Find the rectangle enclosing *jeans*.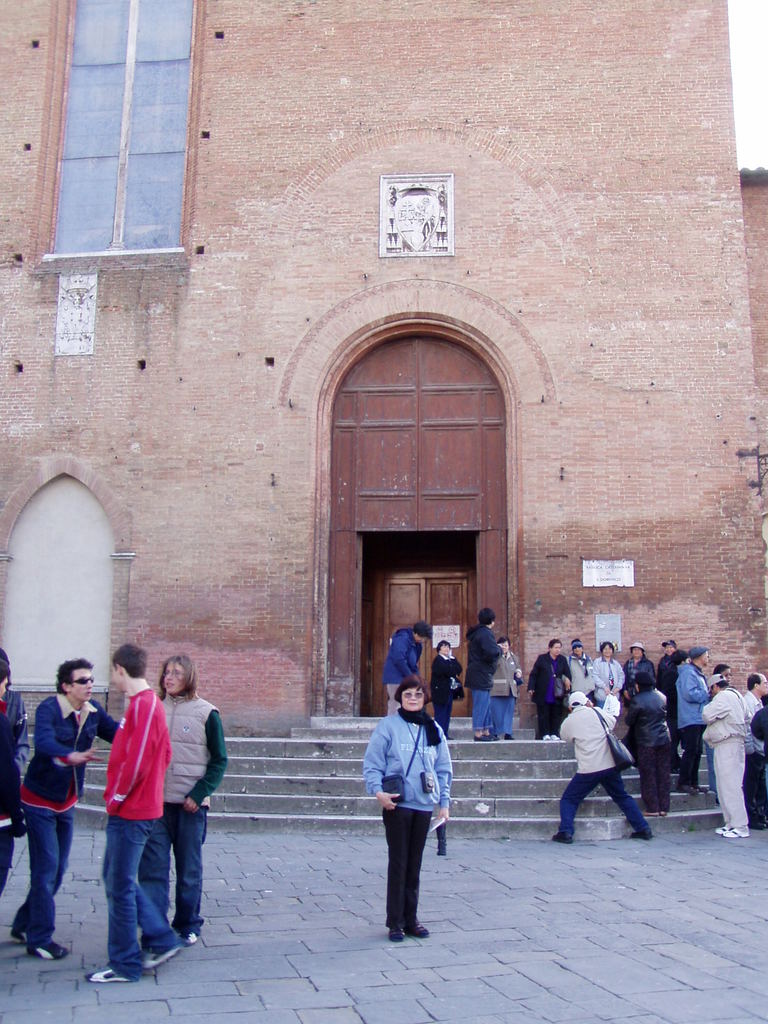
{"left": 9, "top": 803, "right": 79, "bottom": 942}.
